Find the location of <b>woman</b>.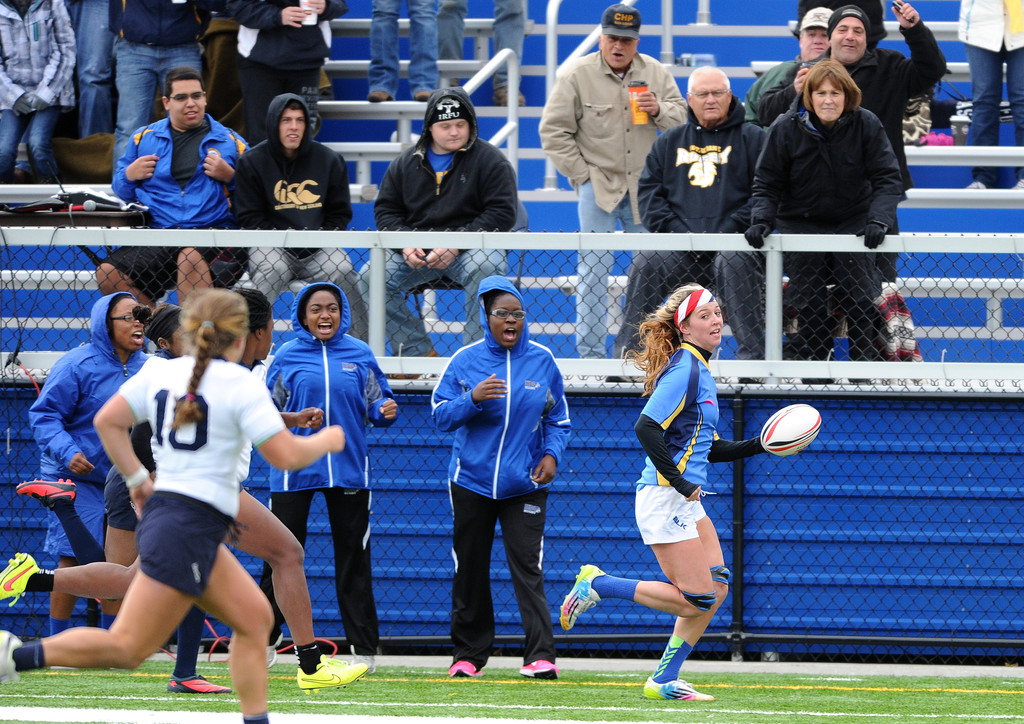
Location: box=[12, 280, 157, 646].
